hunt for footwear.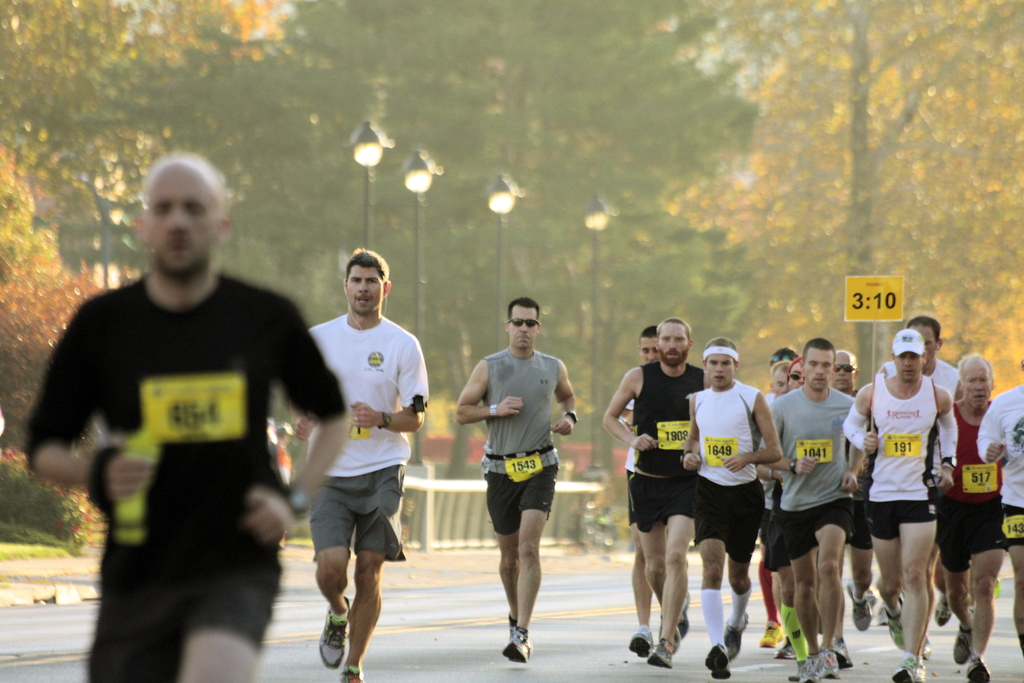
Hunted down at box(724, 611, 749, 664).
